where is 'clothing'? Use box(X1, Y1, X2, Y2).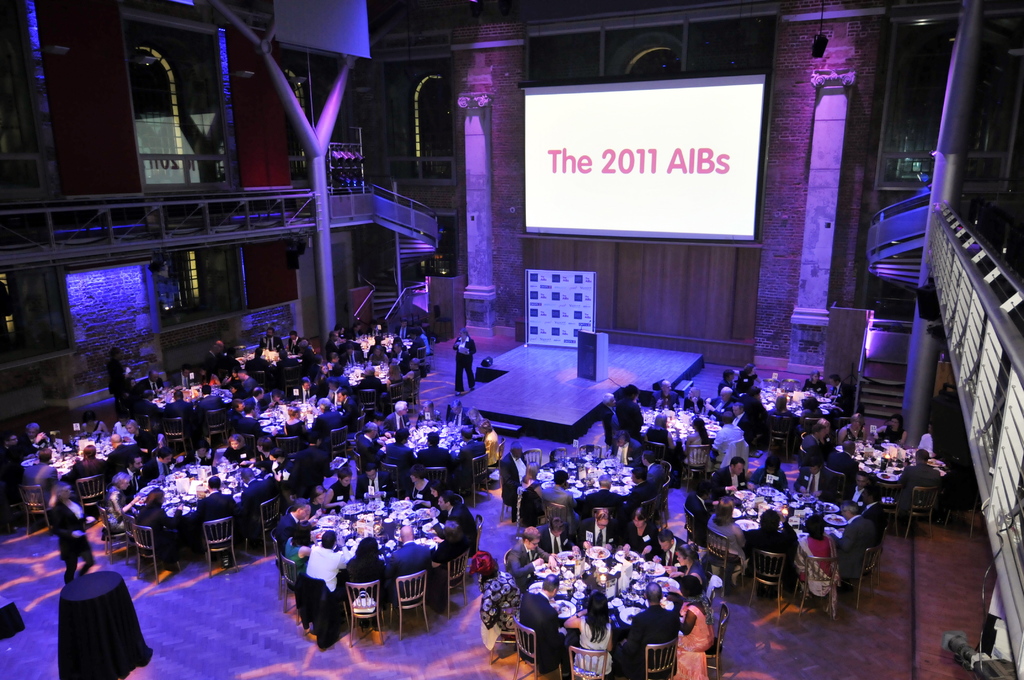
box(513, 477, 540, 530).
